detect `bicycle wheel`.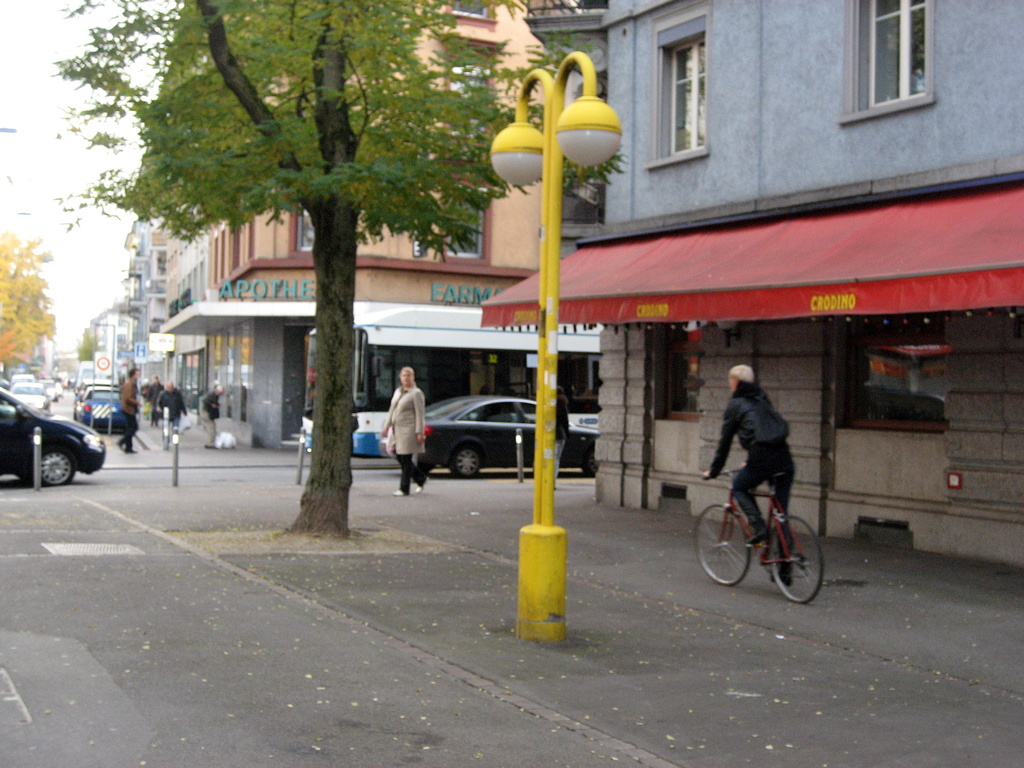
Detected at detection(691, 499, 756, 586).
